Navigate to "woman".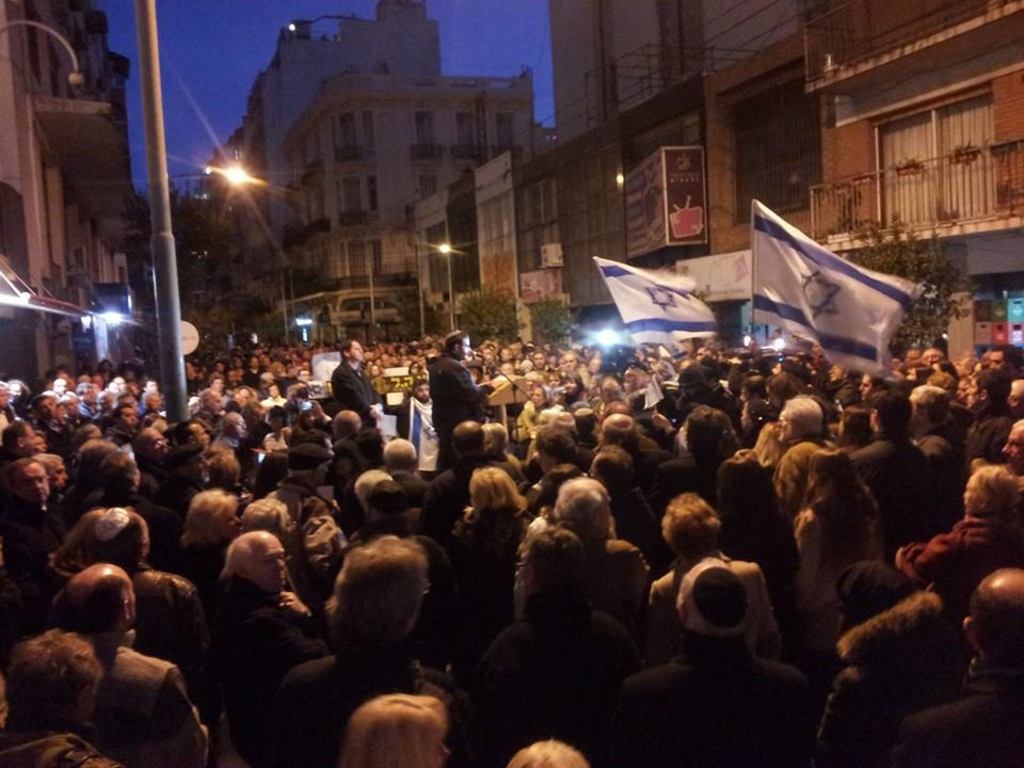
Navigation target: <bbox>180, 490, 240, 591</bbox>.
